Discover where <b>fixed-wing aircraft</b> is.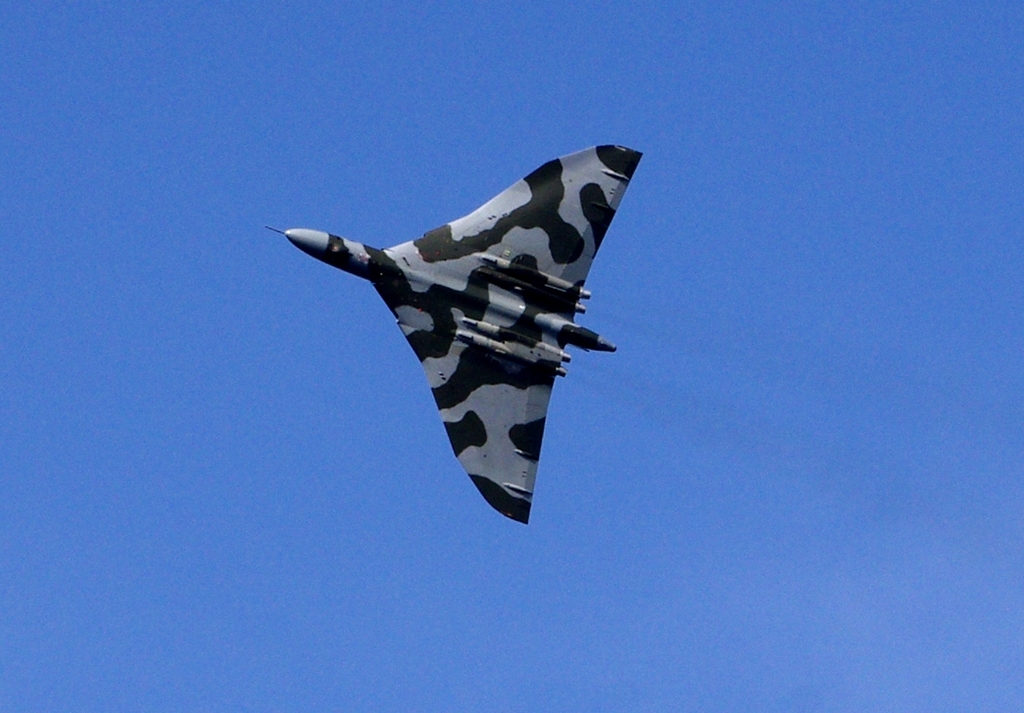
Discovered at bbox=(263, 149, 641, 527).
